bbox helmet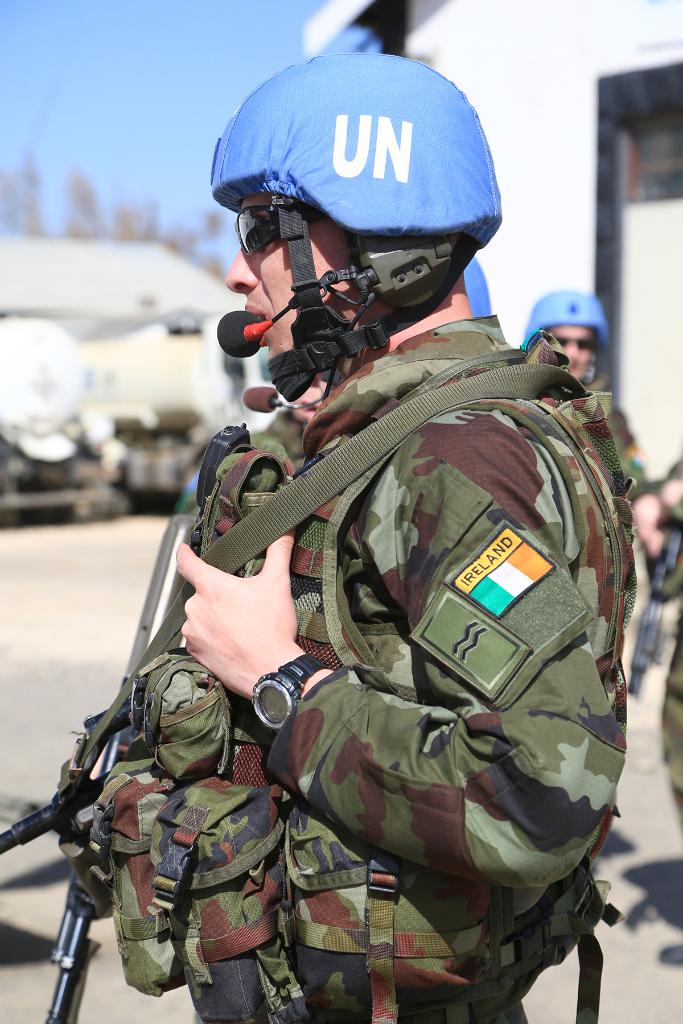
left=213, top=63, right=501, bottom=377
